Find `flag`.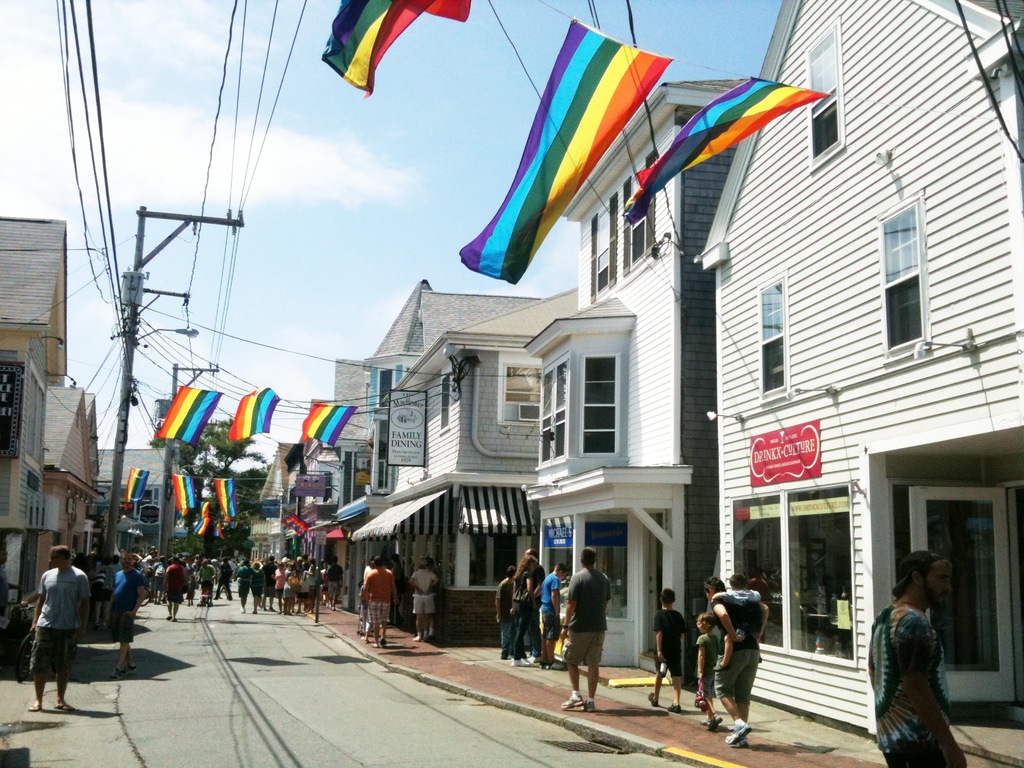
[474,8,678,276].
